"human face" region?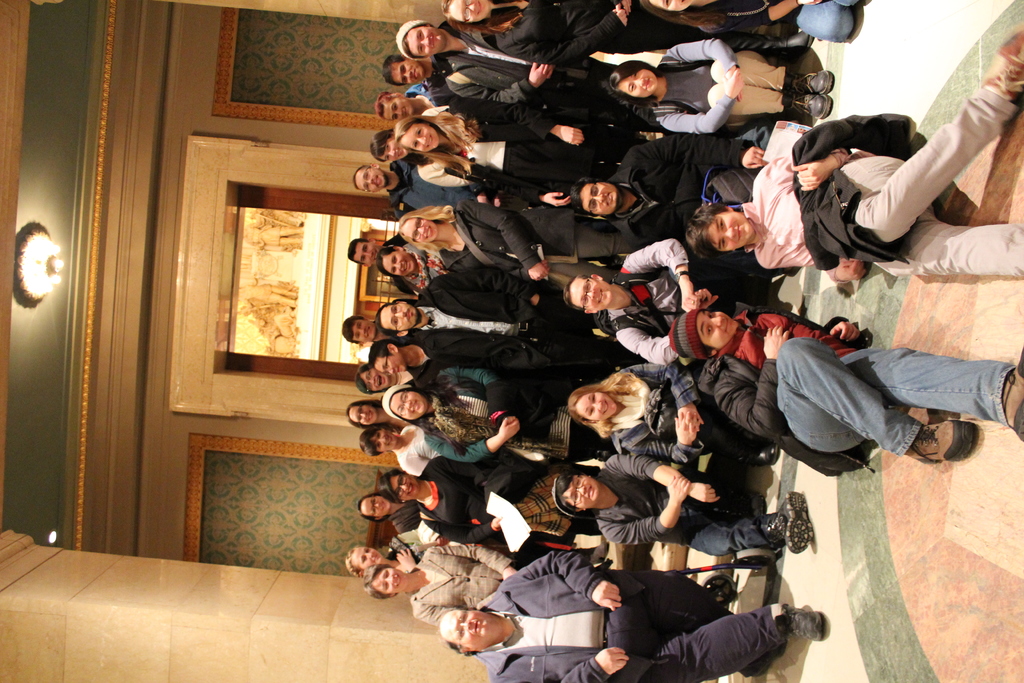
bbox=(570, 282, 612, 308)
